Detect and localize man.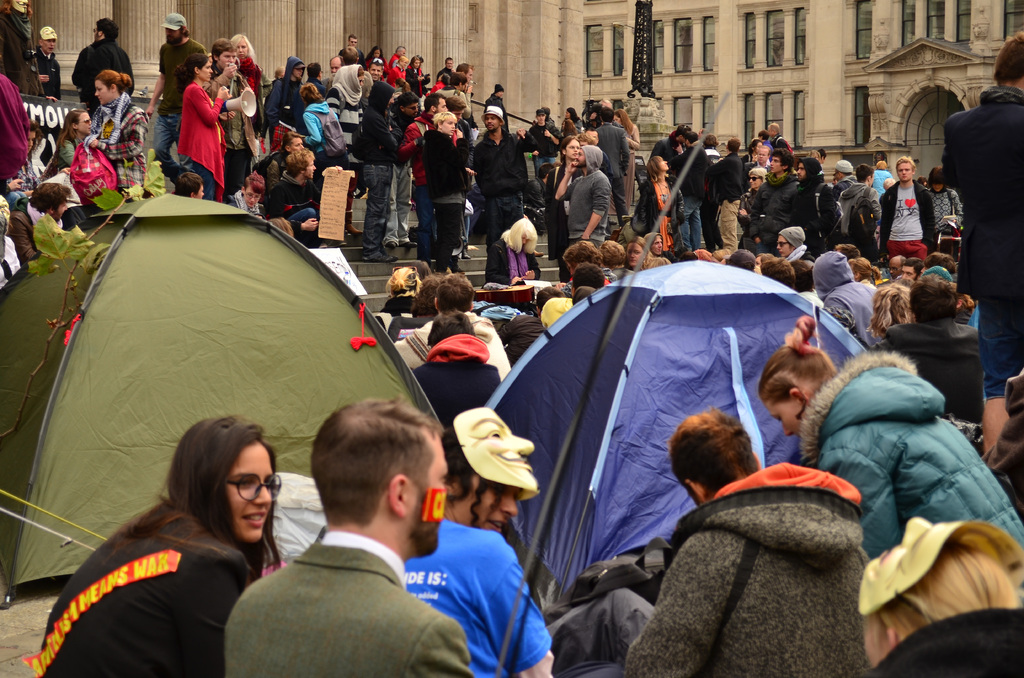
Localized at left=390, top=92, right=422, bottom=250.
